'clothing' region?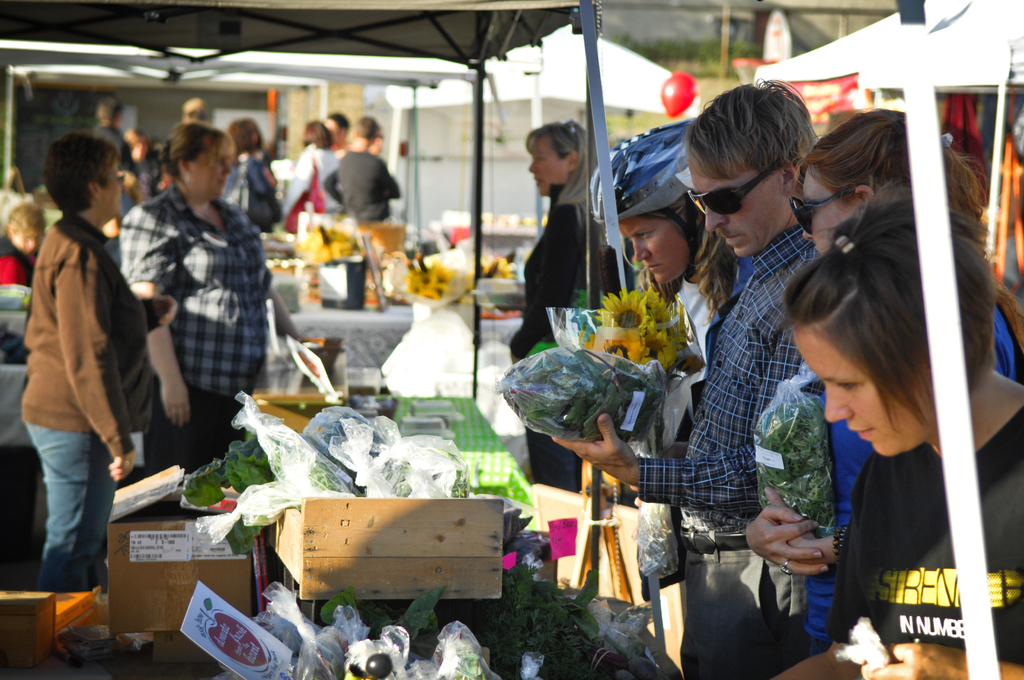
(x1=118, y1=175, x2=269, y2=508)
